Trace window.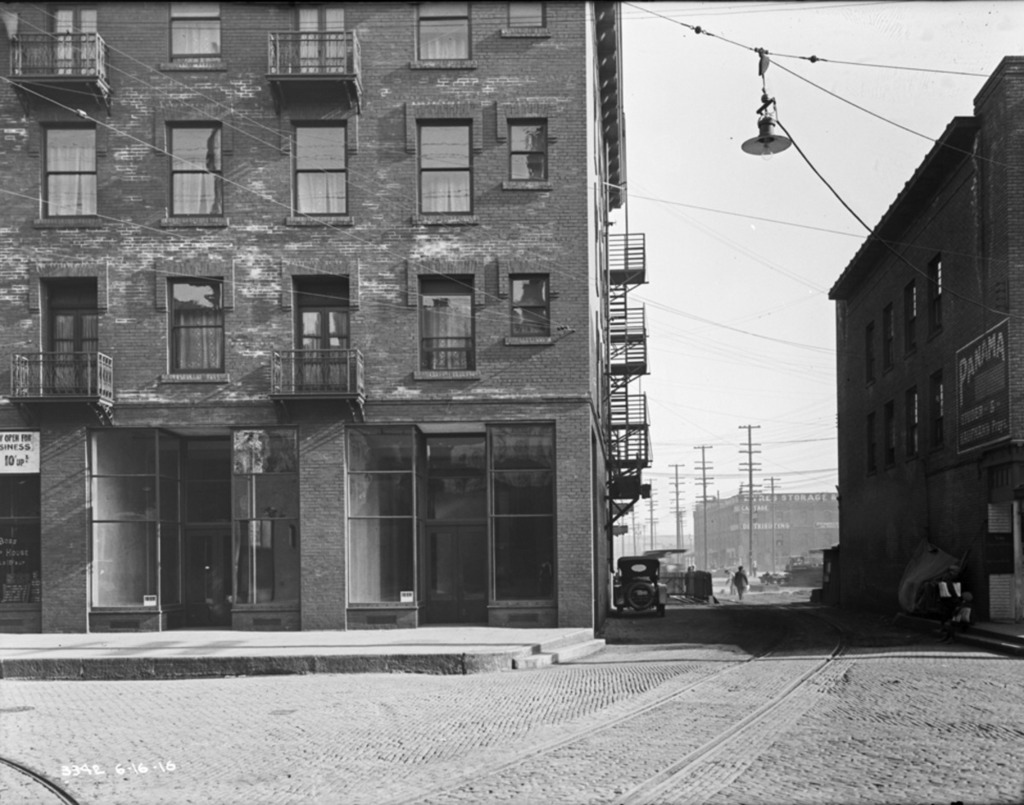
Traced to rect(506, 269, 549, 349).
